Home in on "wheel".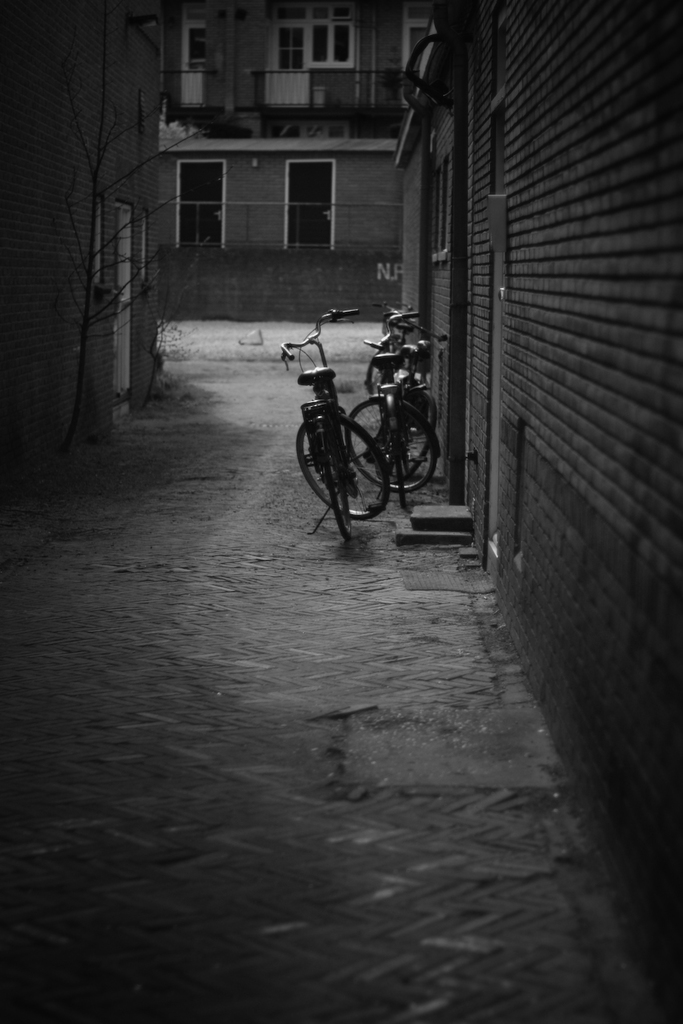
Homed in at x1=367, y1=339, x2=386, y2=398.
